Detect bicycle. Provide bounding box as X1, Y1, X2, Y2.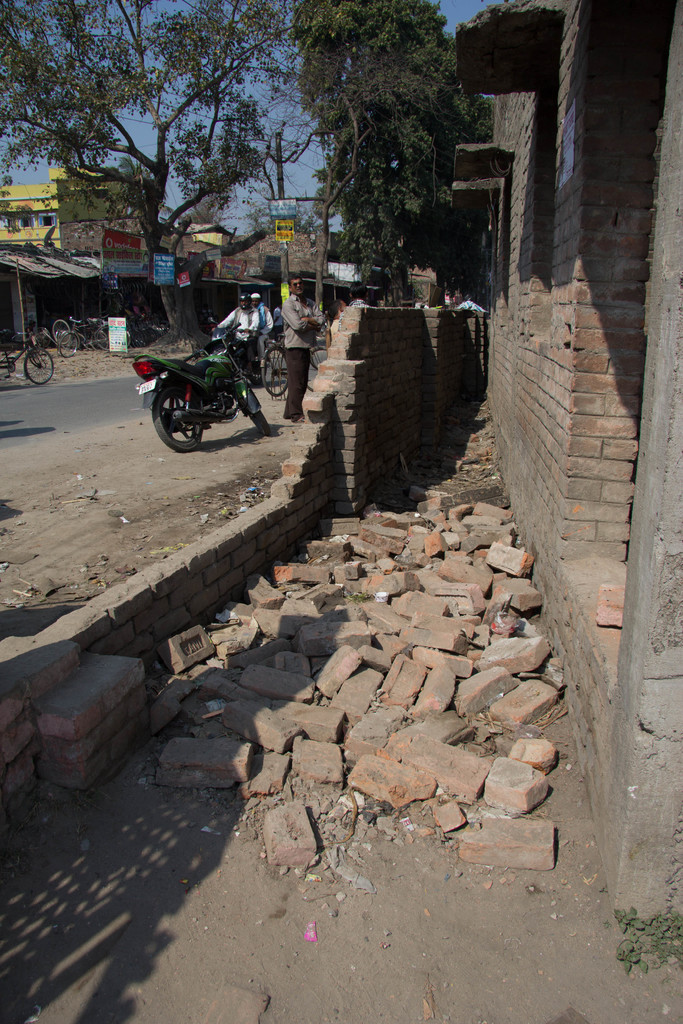
260, 325, 334, 401.
